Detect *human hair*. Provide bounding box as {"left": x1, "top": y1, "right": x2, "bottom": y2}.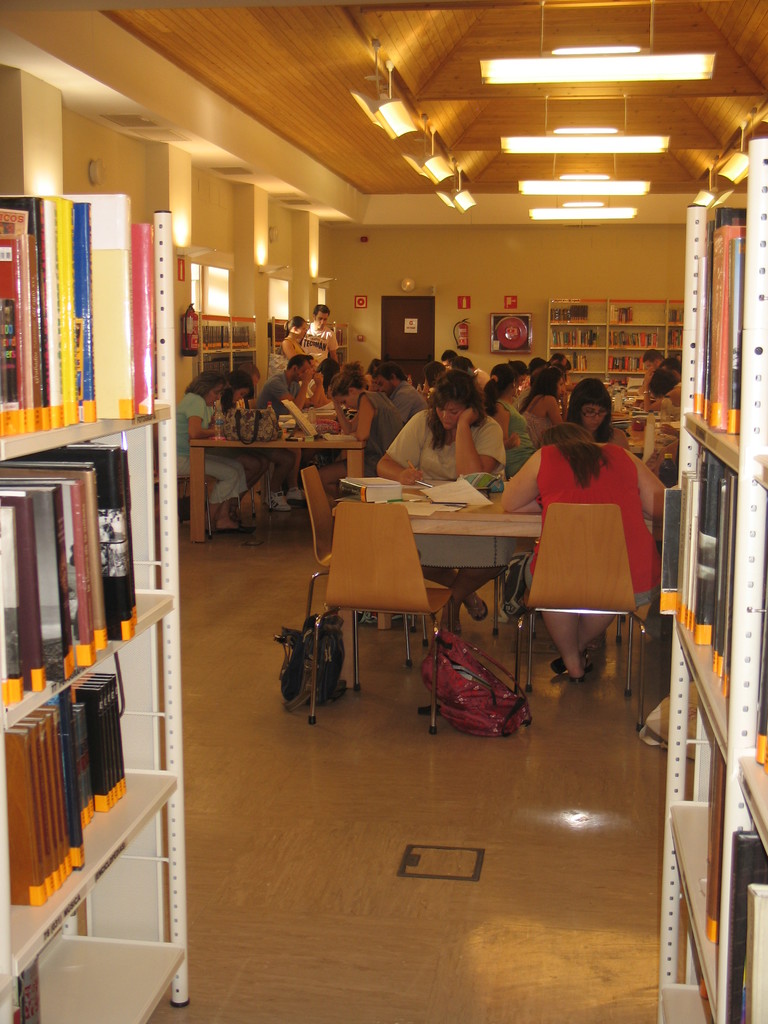
{"left": 329, "top": 360, "right": 366, "bottom": 399}.
